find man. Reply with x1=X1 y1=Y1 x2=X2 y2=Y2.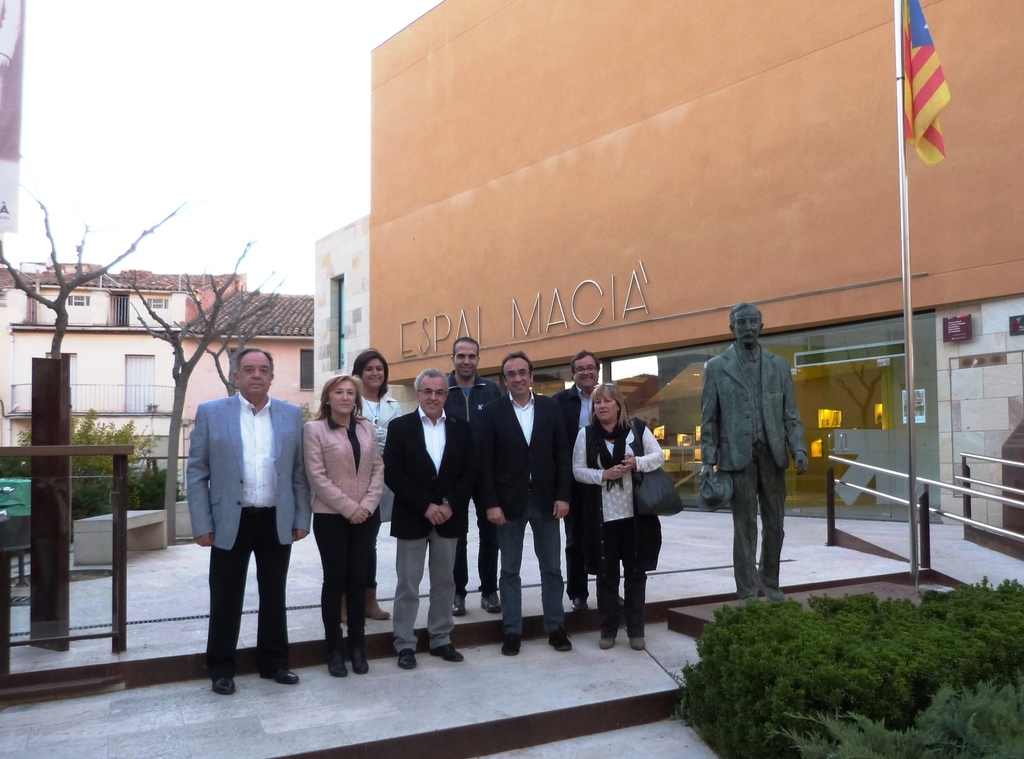
x1=484 y1=348 x2=573 y2=657.
